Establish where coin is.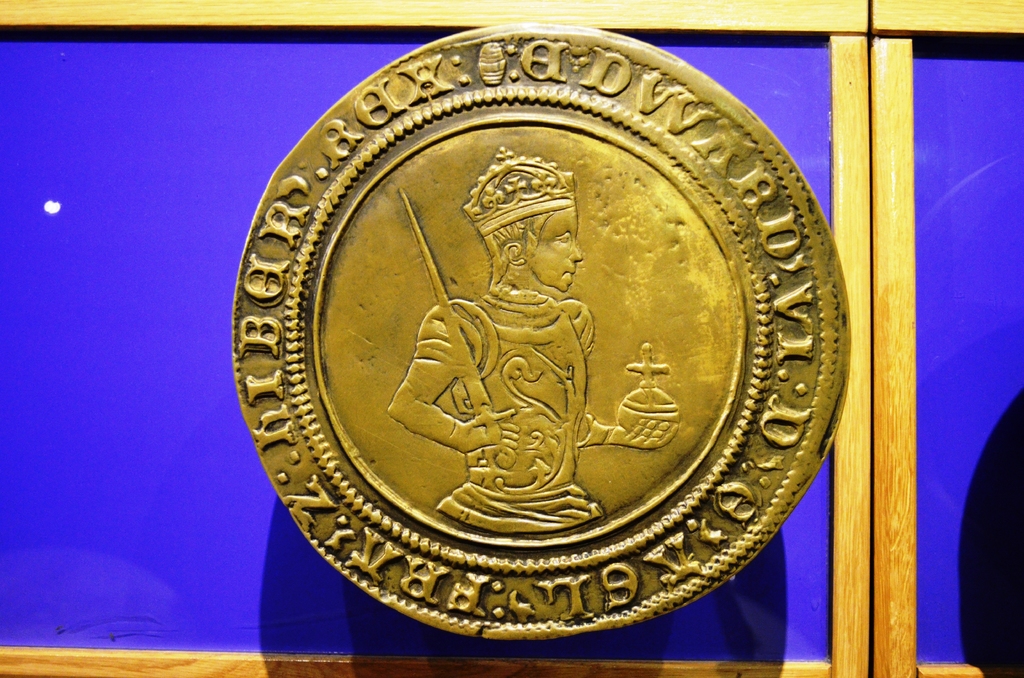
Established at bbox=(235, 20, 854, 642).
